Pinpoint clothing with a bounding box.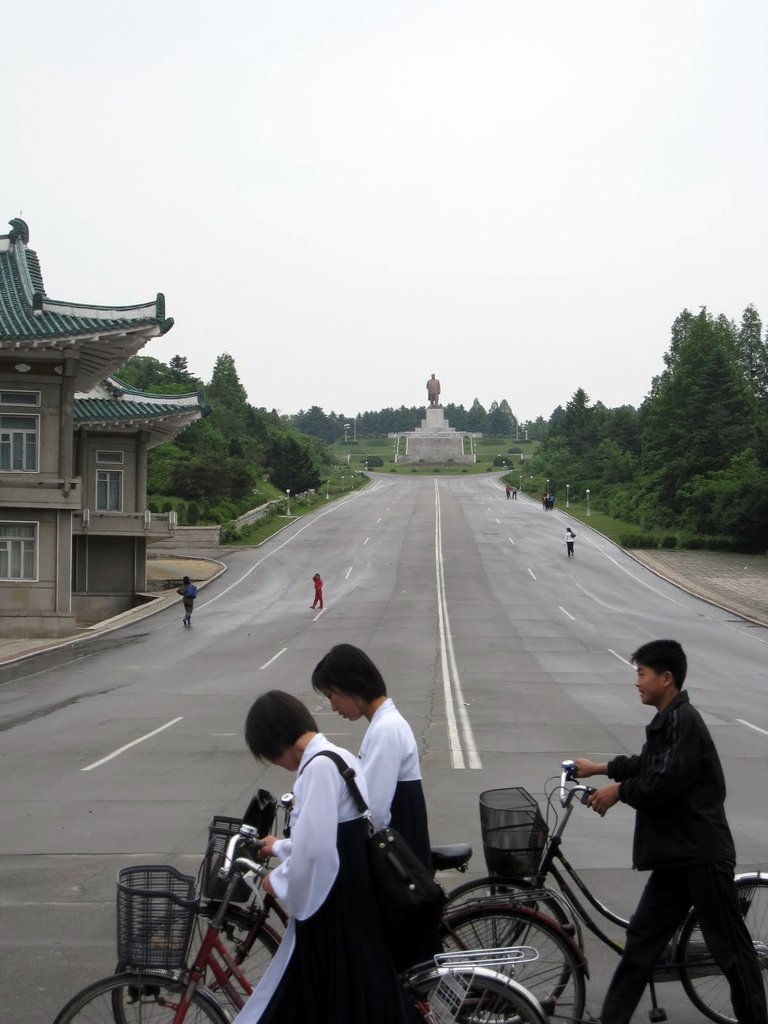
<box>175,584,196,617</box>.
